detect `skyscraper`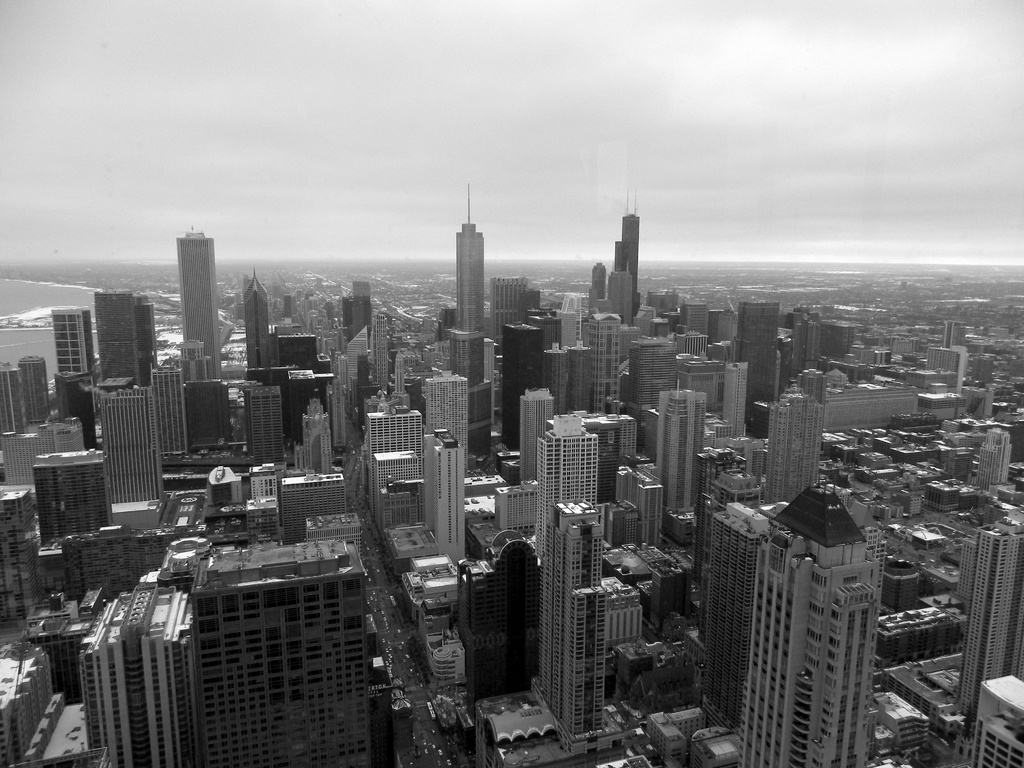
left=241, top=267, right=269, bottom=369
